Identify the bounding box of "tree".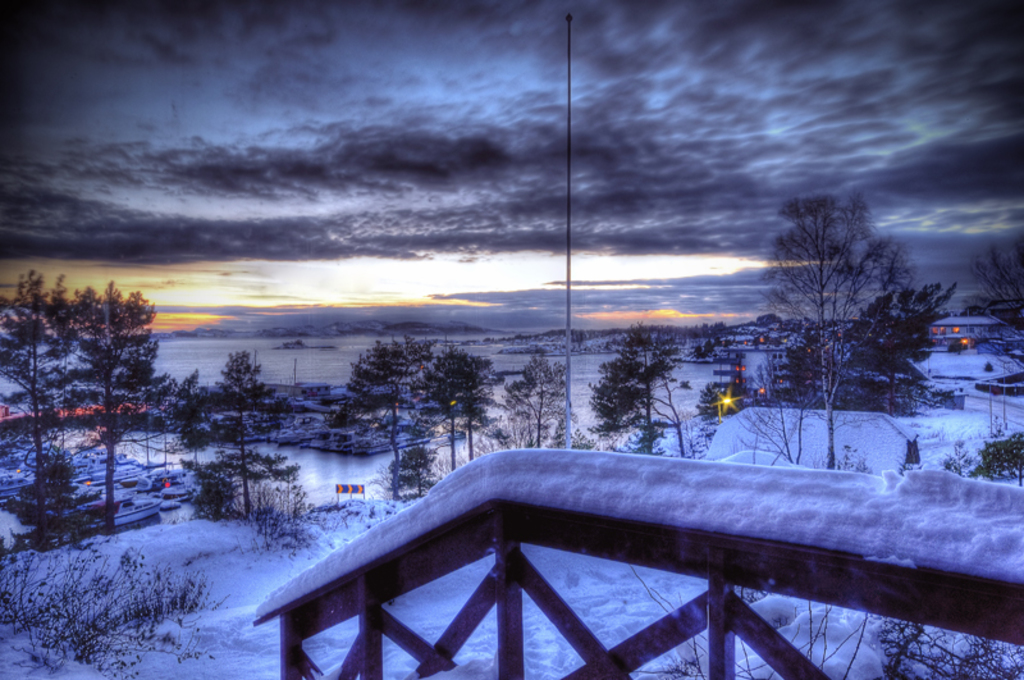
<region>754, 188, 918, 457</region>.
